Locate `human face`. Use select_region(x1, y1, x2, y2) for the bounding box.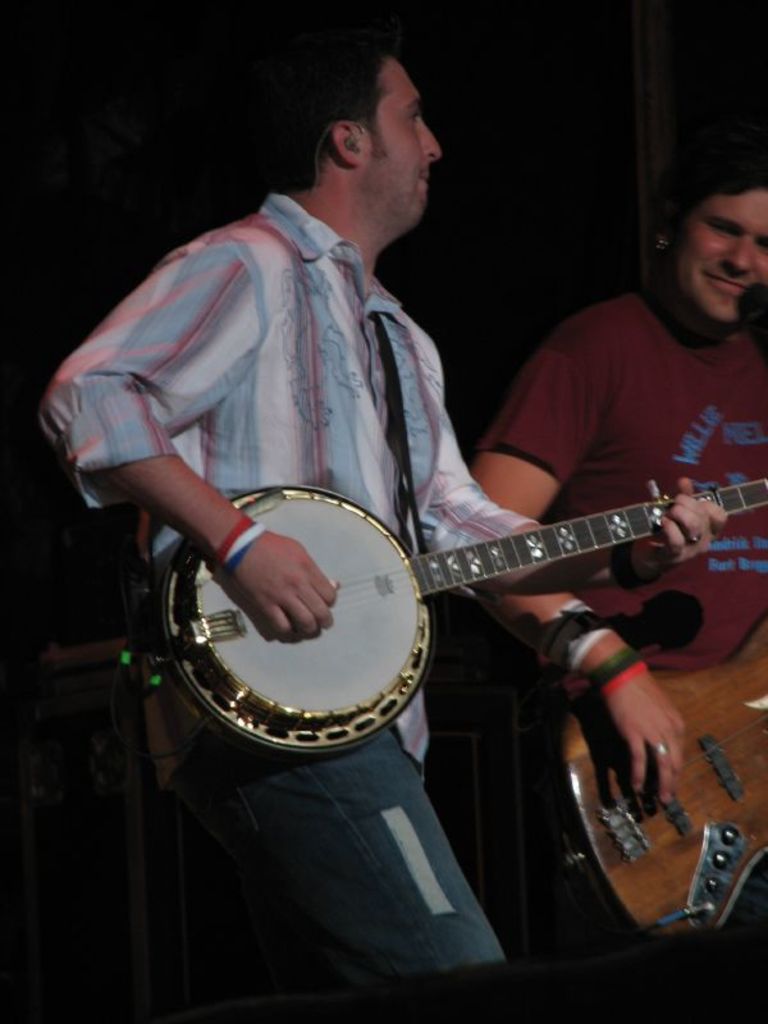
select_region(678, 168, 767, 325).
